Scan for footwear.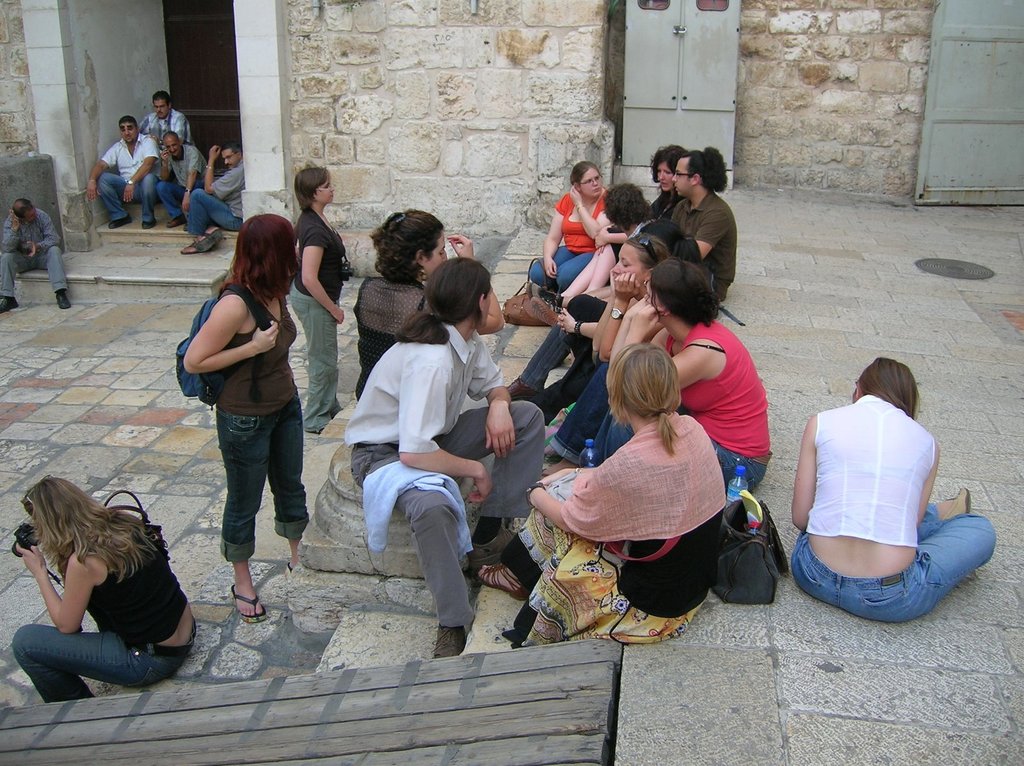
Scan result: <region>507, 374, 539, 404</region>.
